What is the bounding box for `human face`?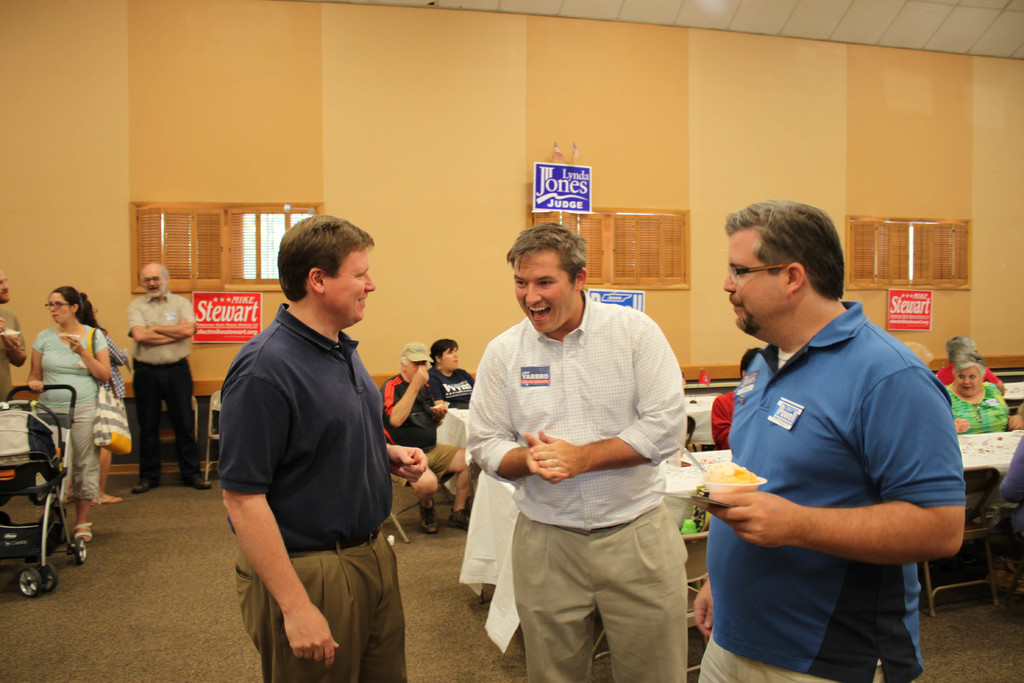
detection(514, 251, 577, 336).
